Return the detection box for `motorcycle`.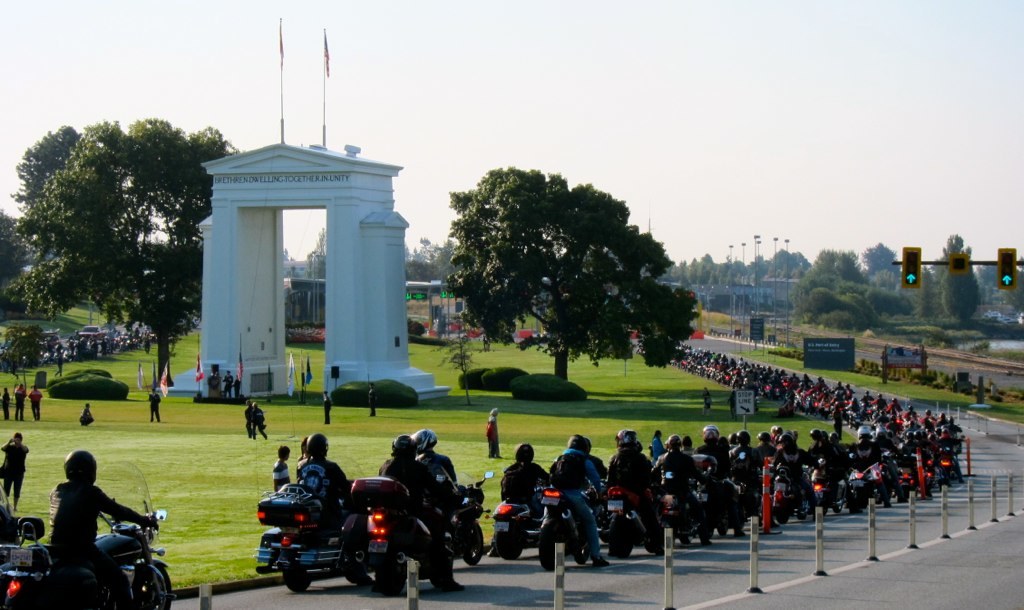
(left=459, top=471, right=491, bottom=568).
